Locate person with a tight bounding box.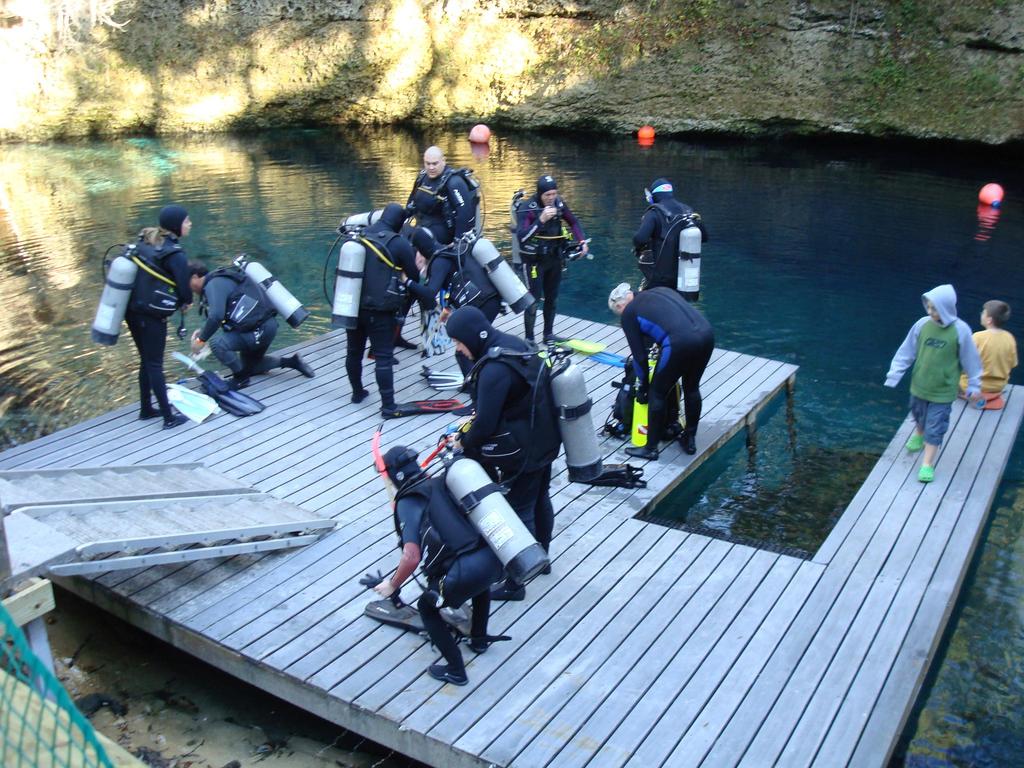
x1=198 y1=264 x2=319 y2=383.
